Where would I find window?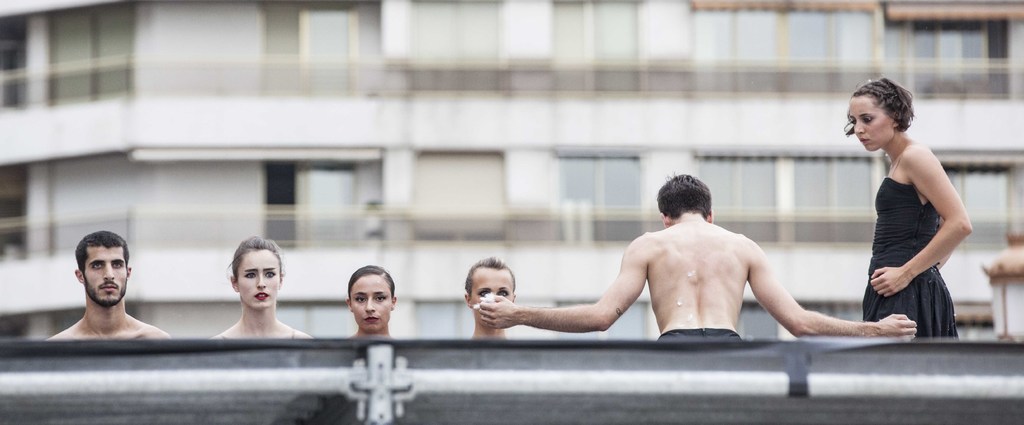
At bbox=[696, 144, 781, 249].
